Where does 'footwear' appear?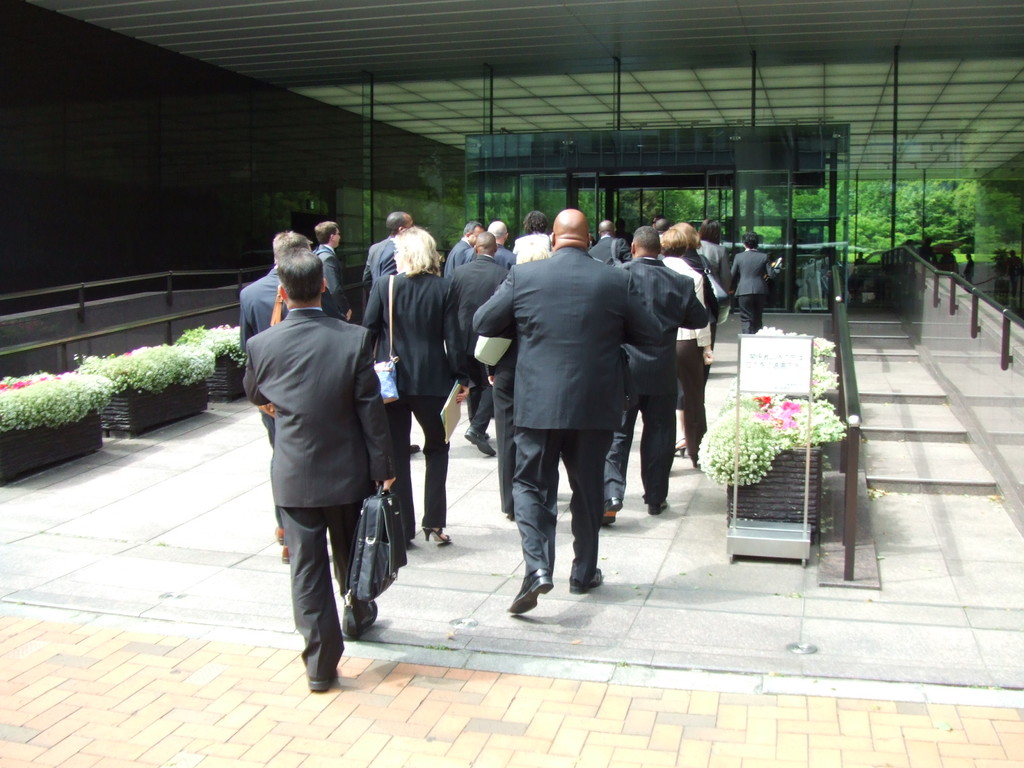
Appears at crop(600, 497, 619, 527).
